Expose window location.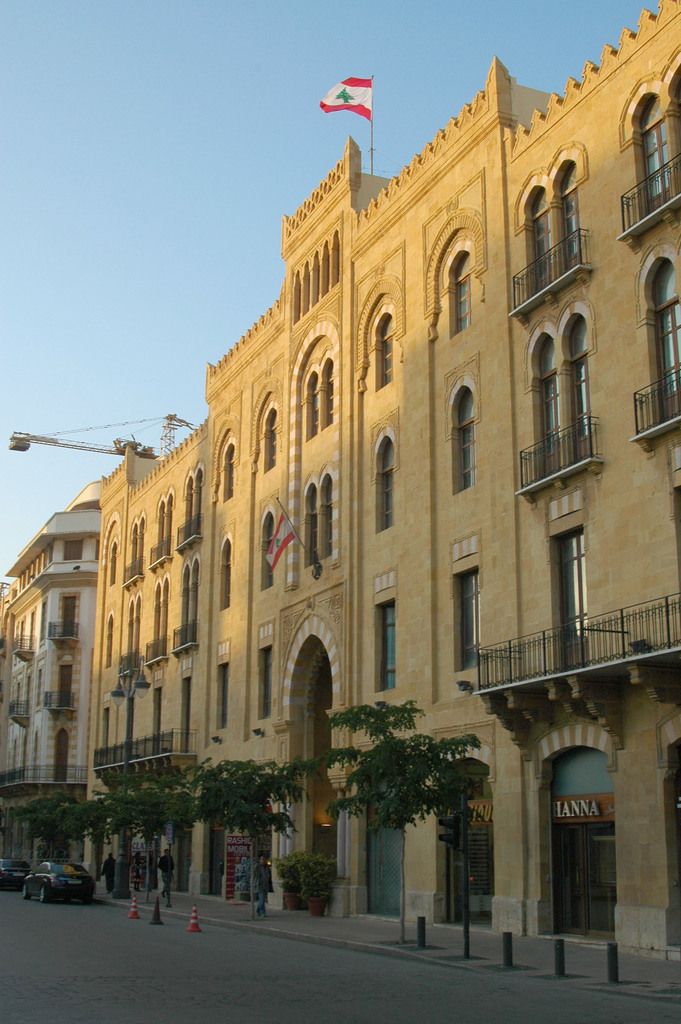
Exposed at select_region(440, 232, 470, 342).
